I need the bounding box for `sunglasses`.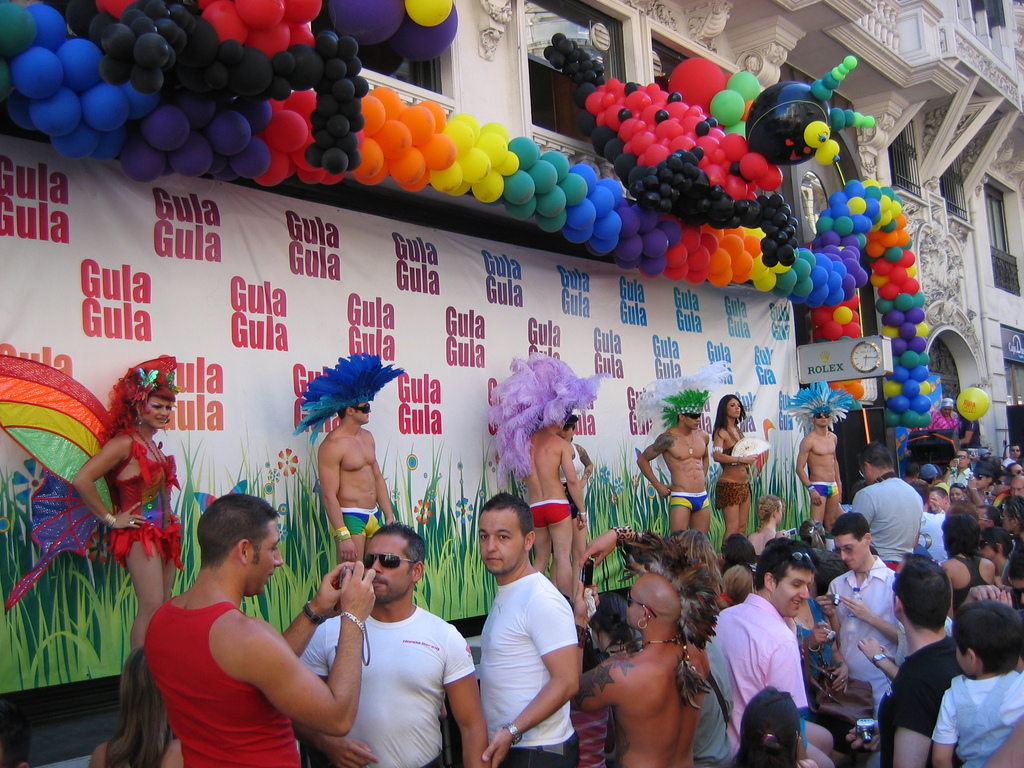
Here it is: 628:586:655:618.
